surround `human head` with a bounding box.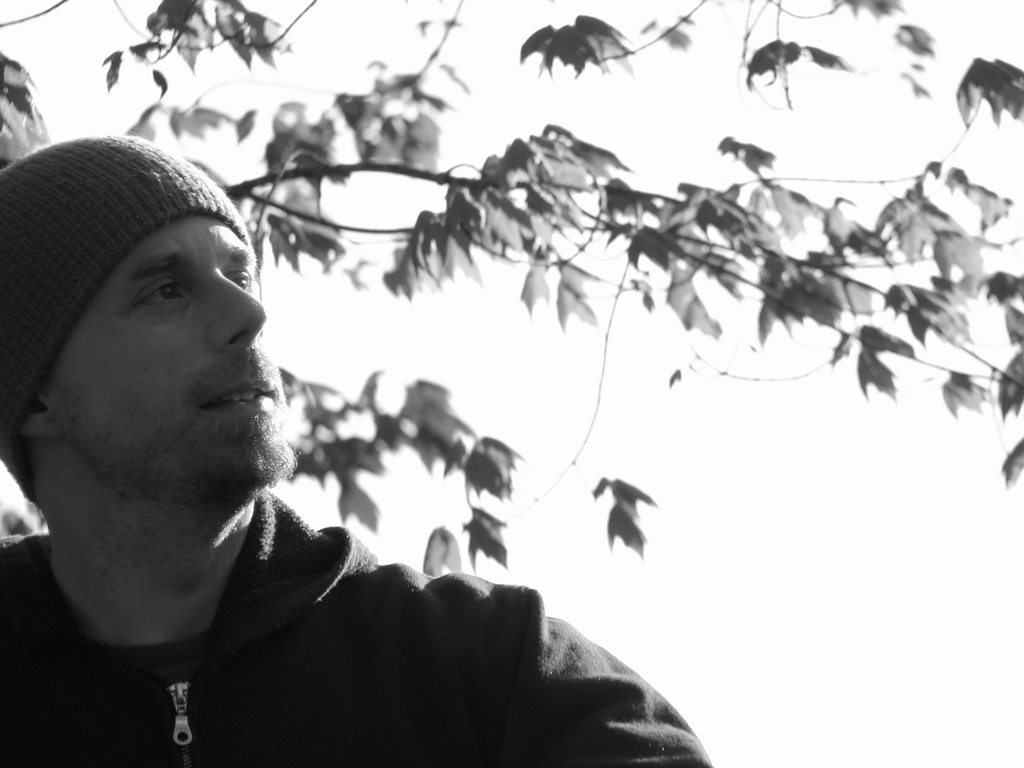
Rect(0, 131, 277, 566).
